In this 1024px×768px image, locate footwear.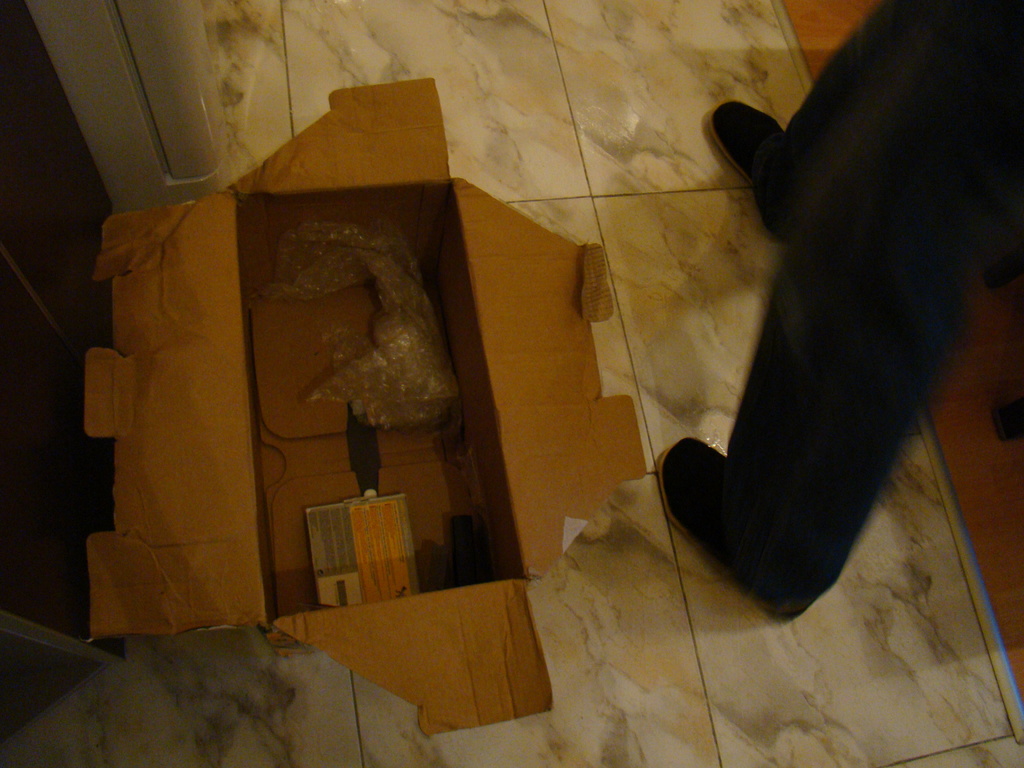
Bounding box: region(705, 97, 778, 177).
